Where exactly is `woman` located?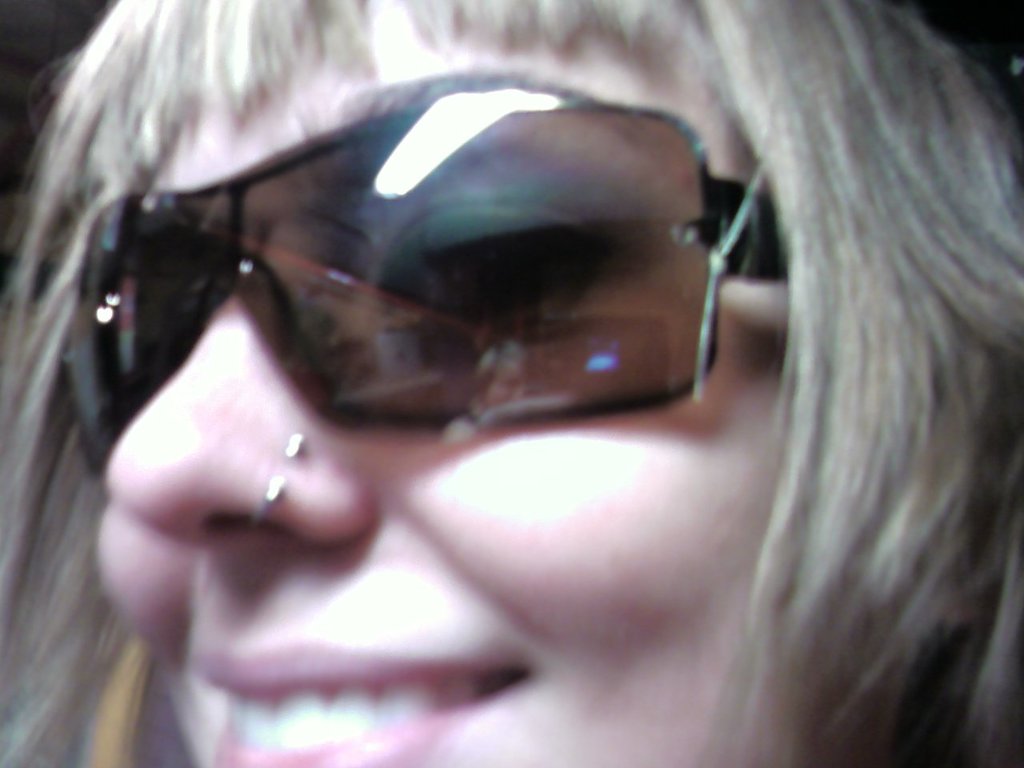
Its bounding box is [0, 0, 1023, 765].
